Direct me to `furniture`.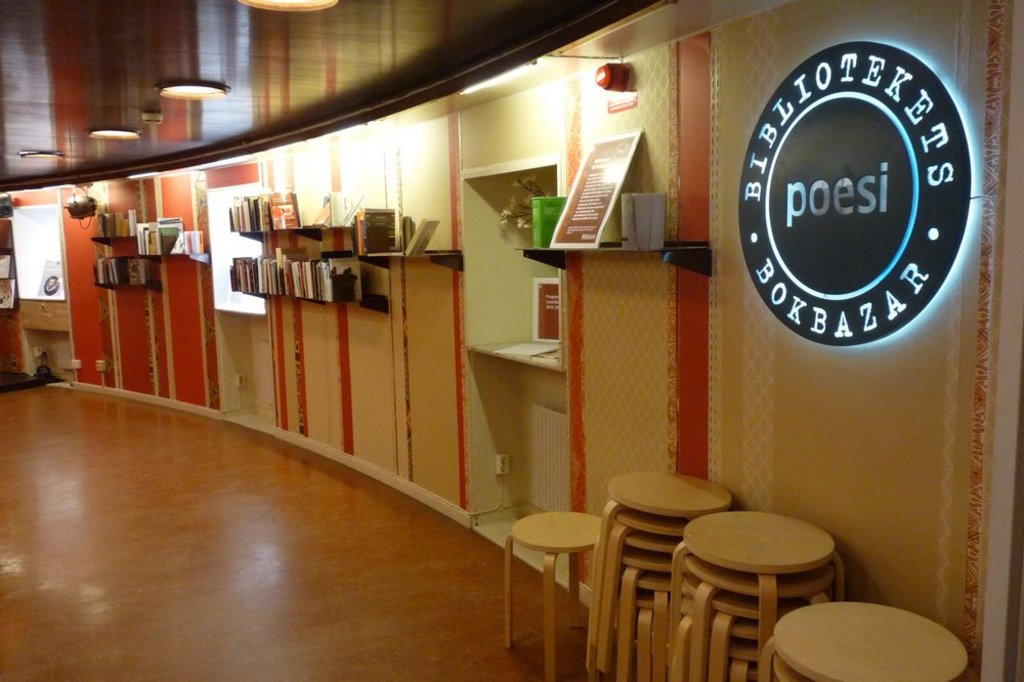
Direction: select_region(141, 255, 211, 268).
